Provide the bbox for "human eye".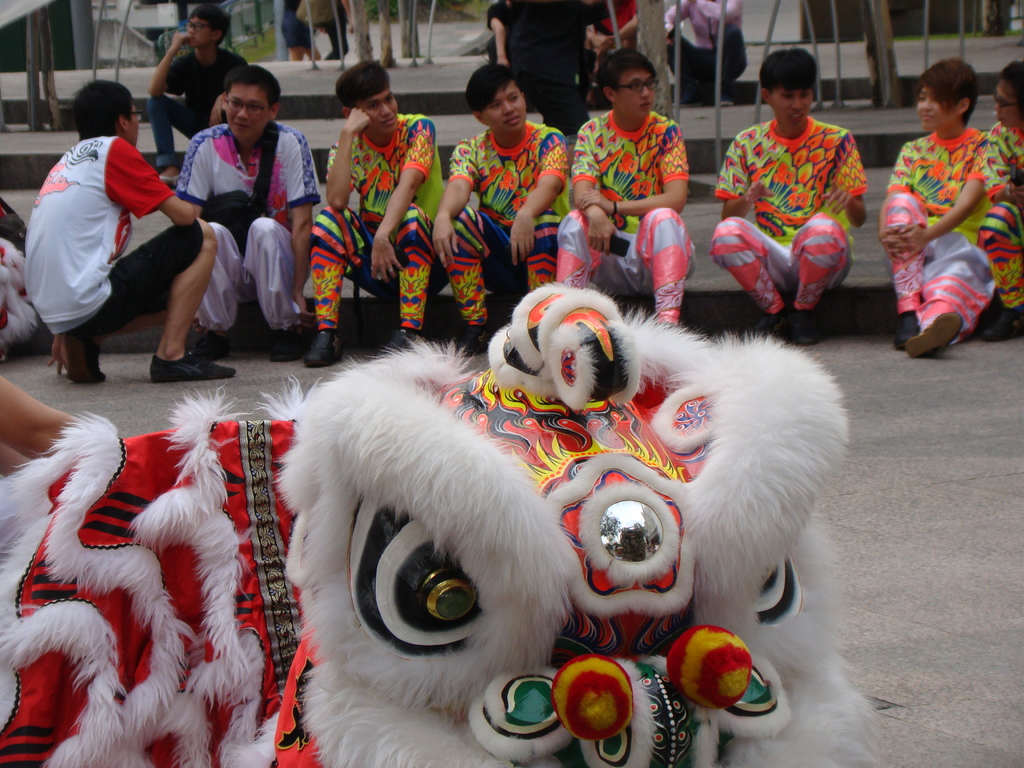
627,83,641,93.
